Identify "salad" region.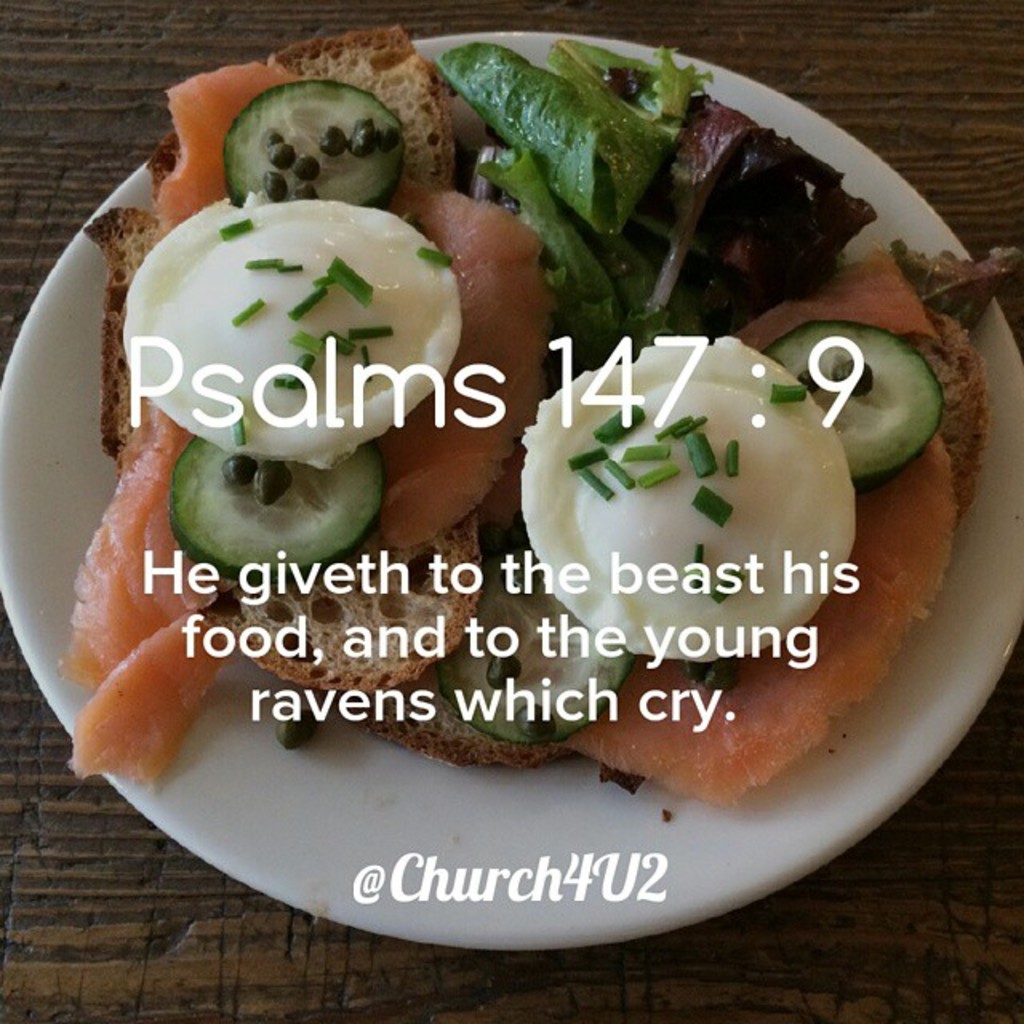
Region: [66, 13, 1019, 816].
